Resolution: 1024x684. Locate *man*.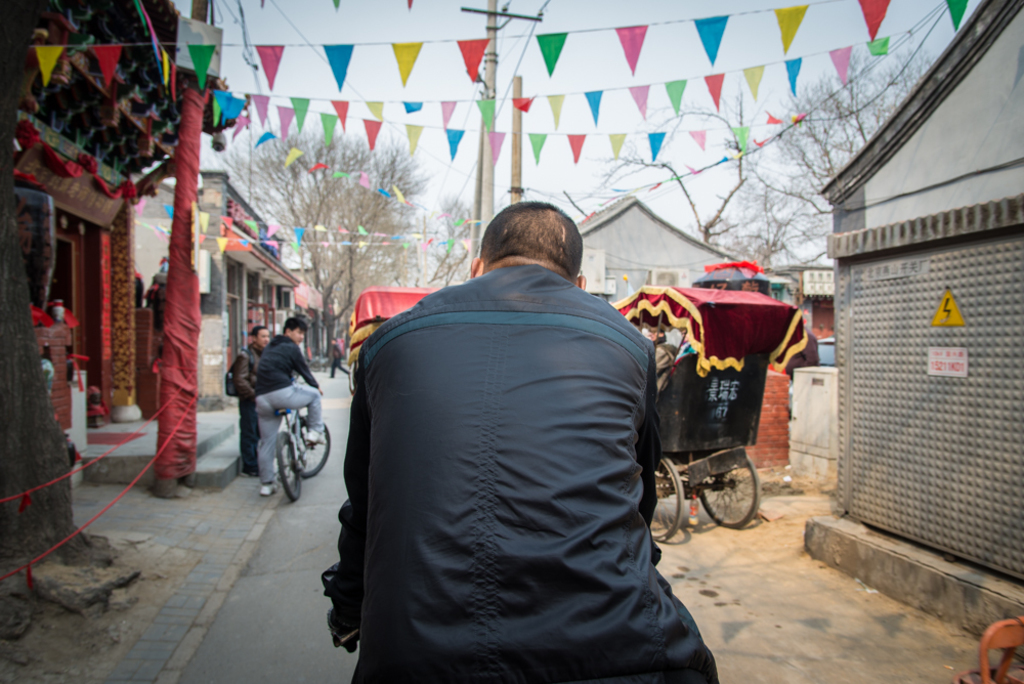
(351,167,696,683).
